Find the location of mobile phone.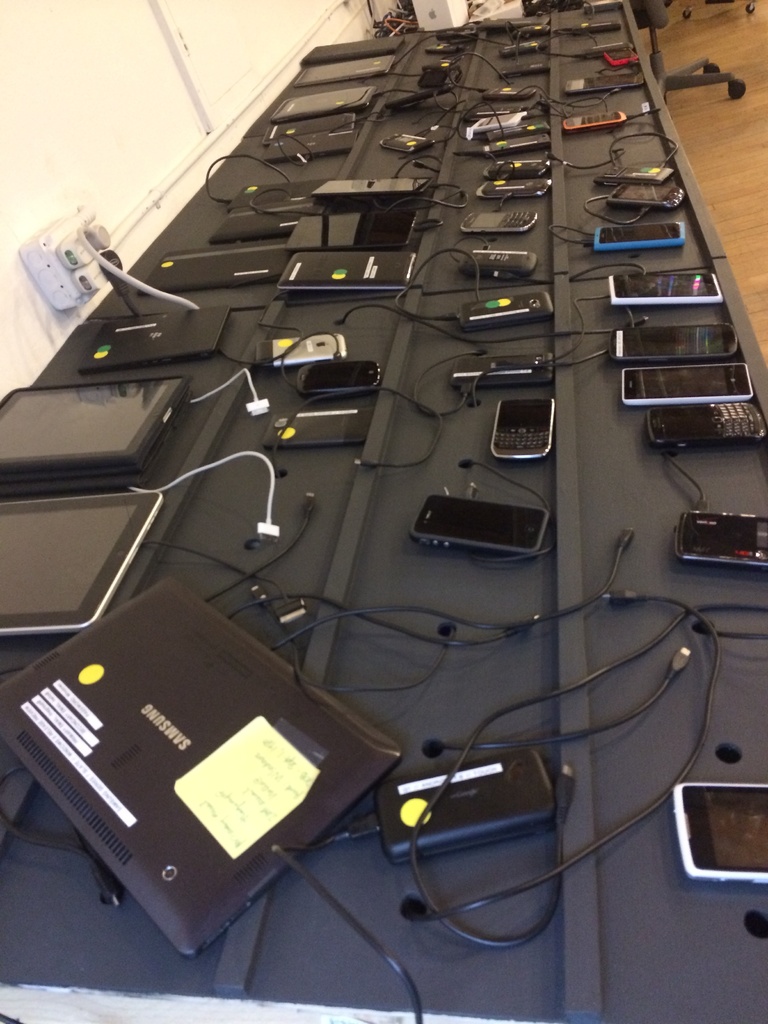
Location: l=466, t=104, r=524, b=124.
